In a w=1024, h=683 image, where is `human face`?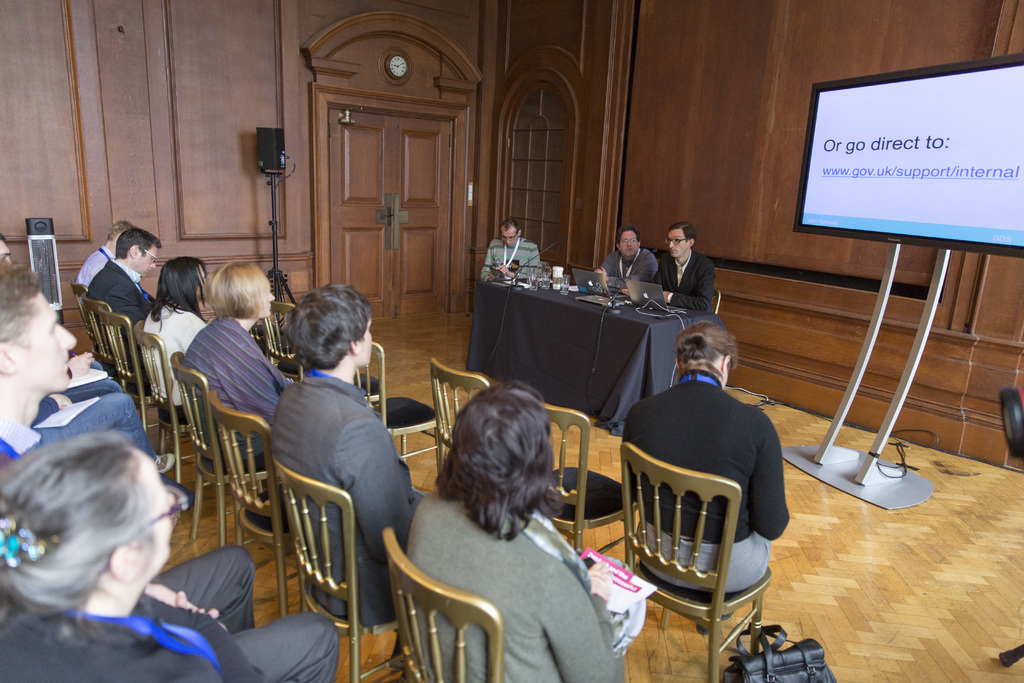
(129, 452, 178, 578).
